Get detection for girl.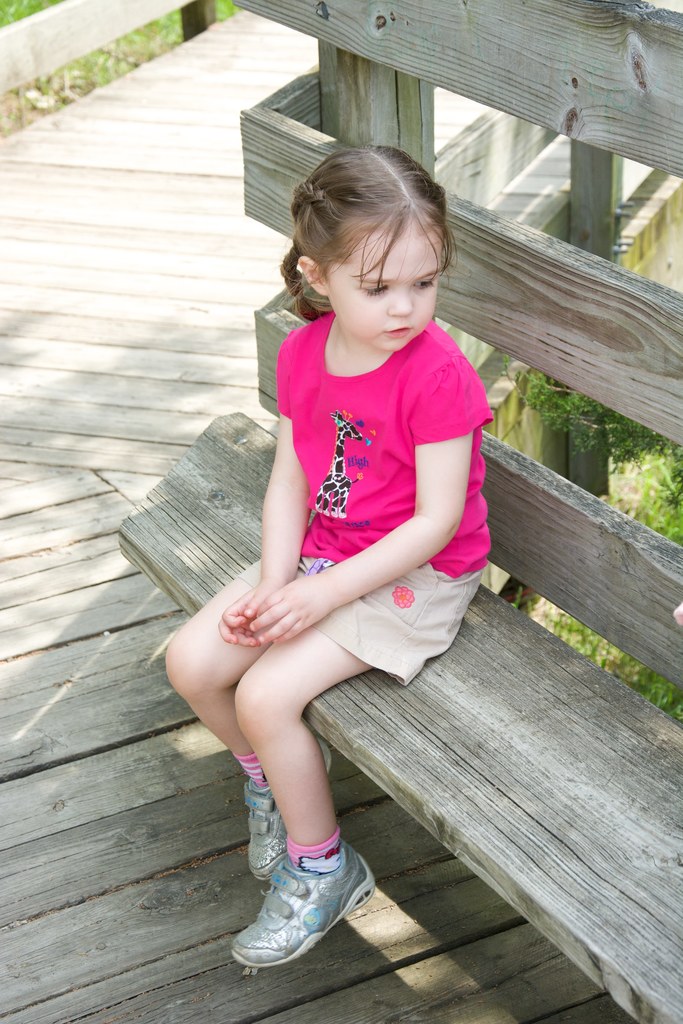
Detection: BBox(165, 134, 490, 975).
